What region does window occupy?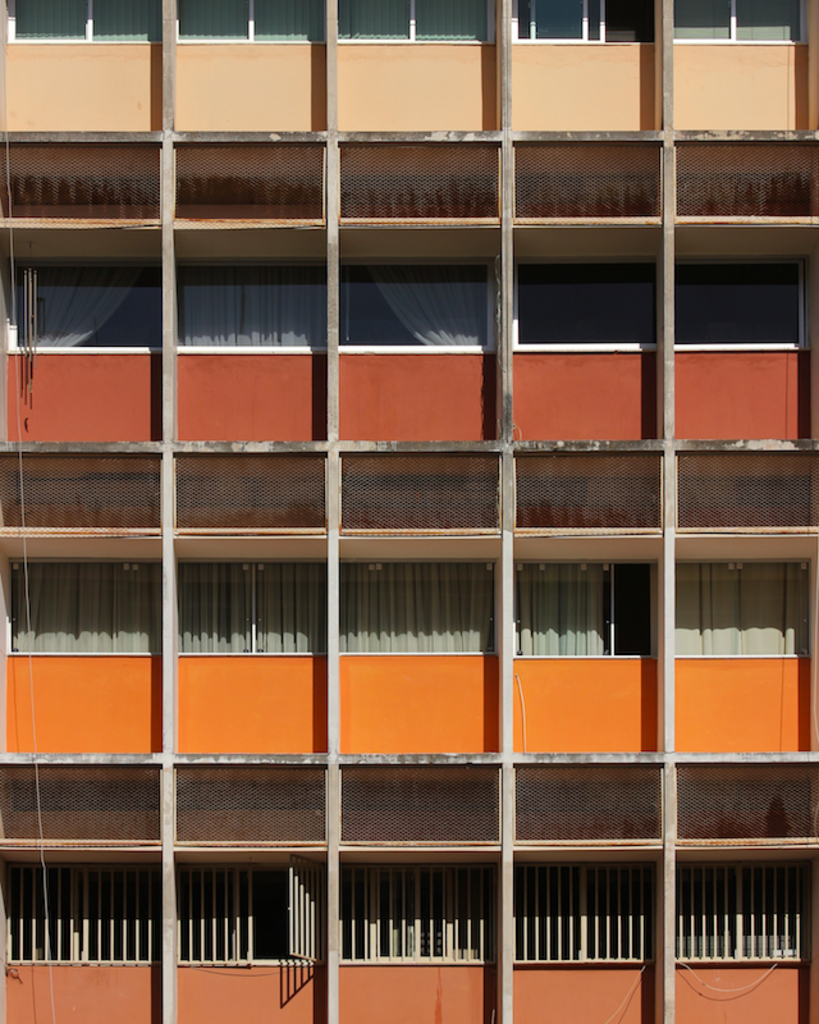
<bbox>0, 863, 164, 963</bbox>.
